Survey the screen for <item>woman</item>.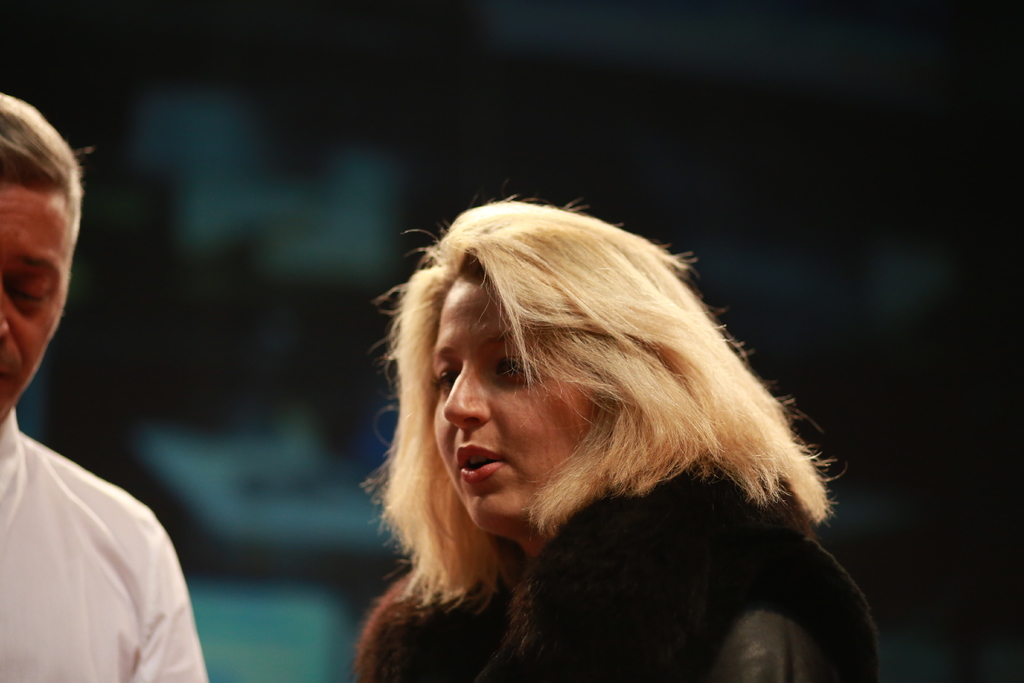
Survey found: x1=301, y1=186, x2=884, y2=682.
